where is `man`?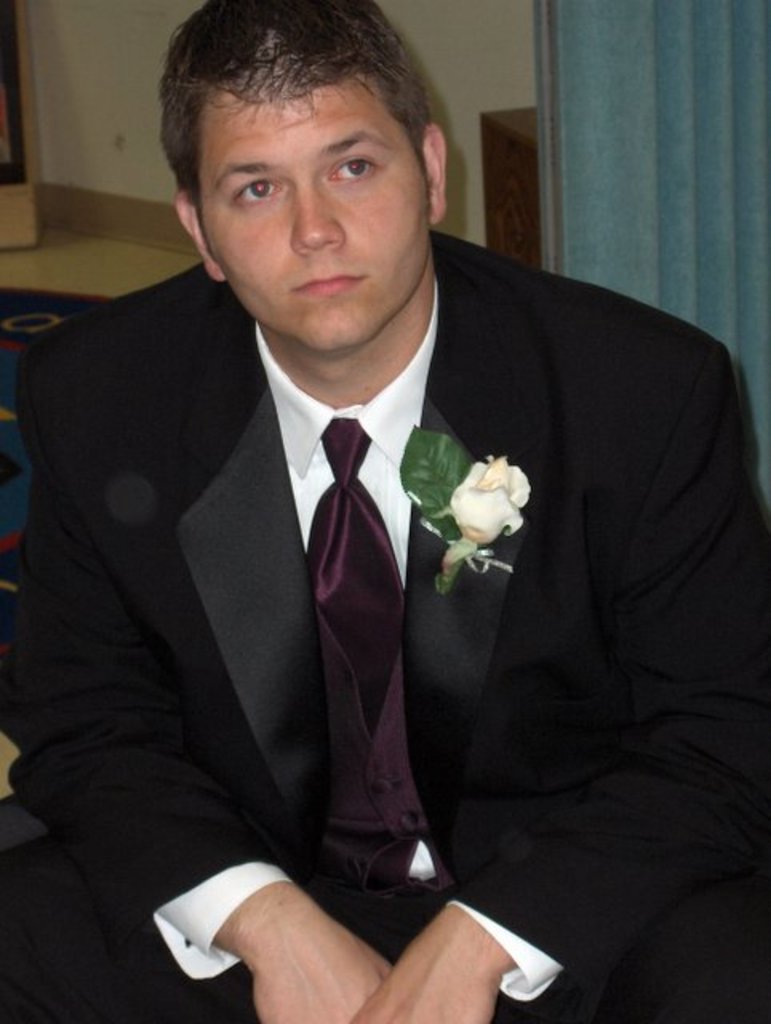
[0, 0, 769, 1022].
